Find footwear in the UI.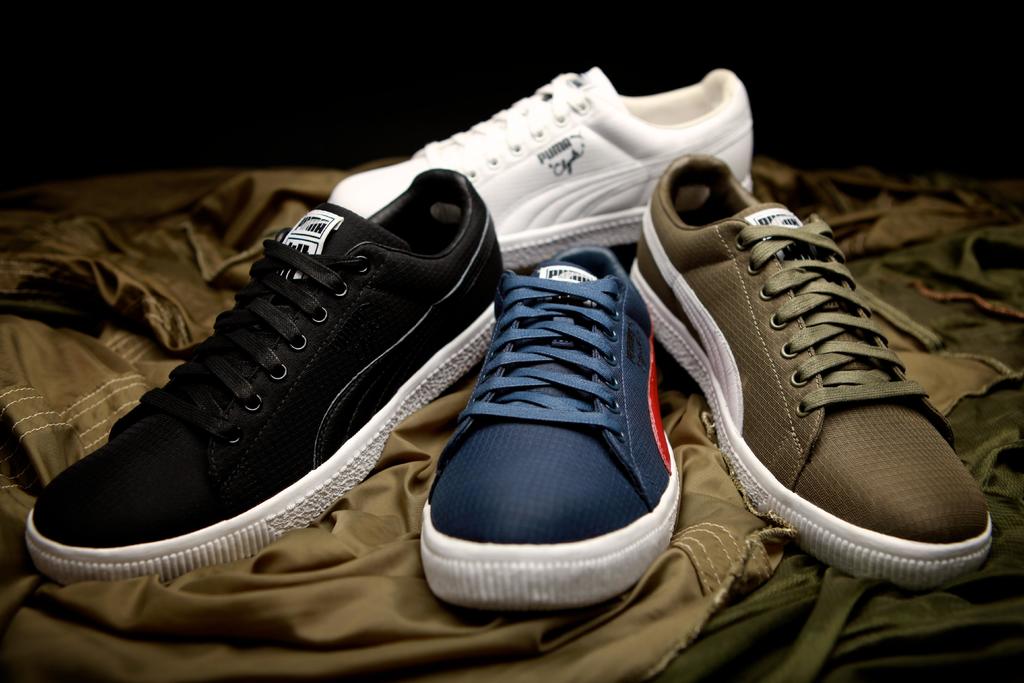
UI element at region(626, 181, 1023, 586).
